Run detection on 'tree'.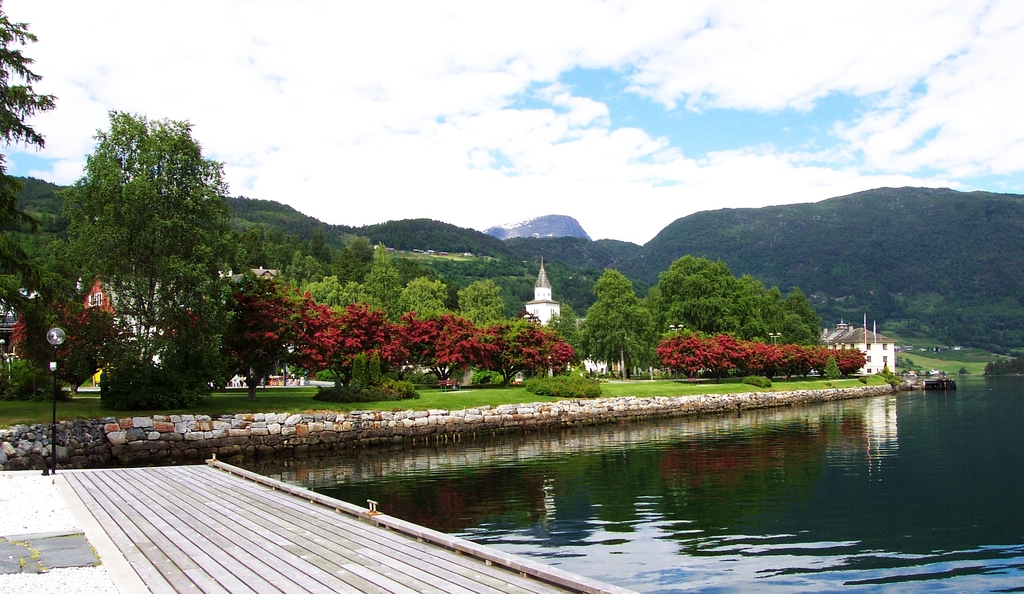
Result: {"x1": 650, "y1": 325, "x2": 708, "y2": 381}.
